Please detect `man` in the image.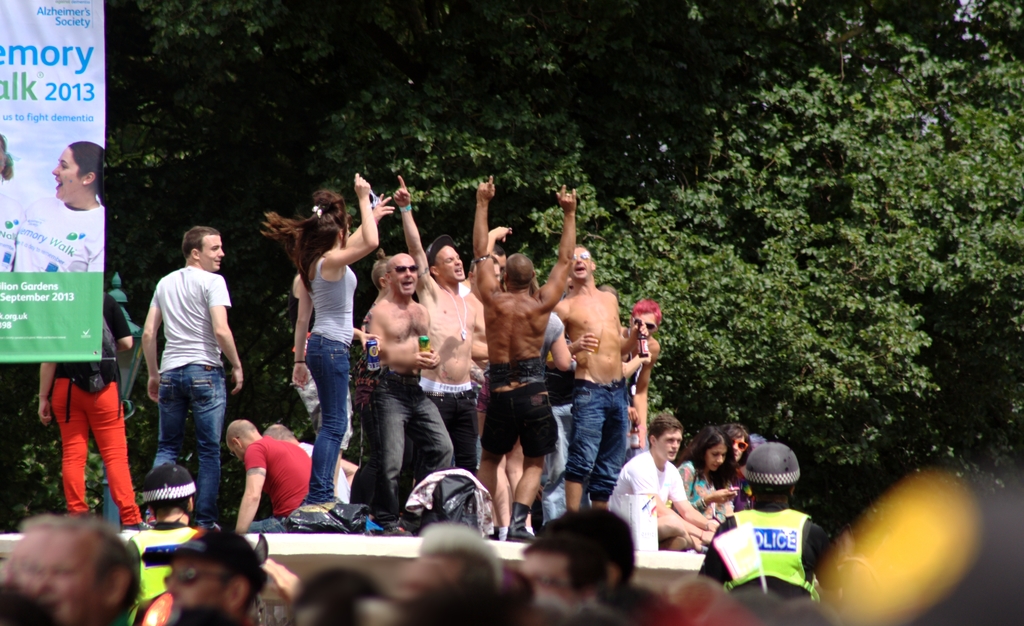
619, 300, 660, 446.
